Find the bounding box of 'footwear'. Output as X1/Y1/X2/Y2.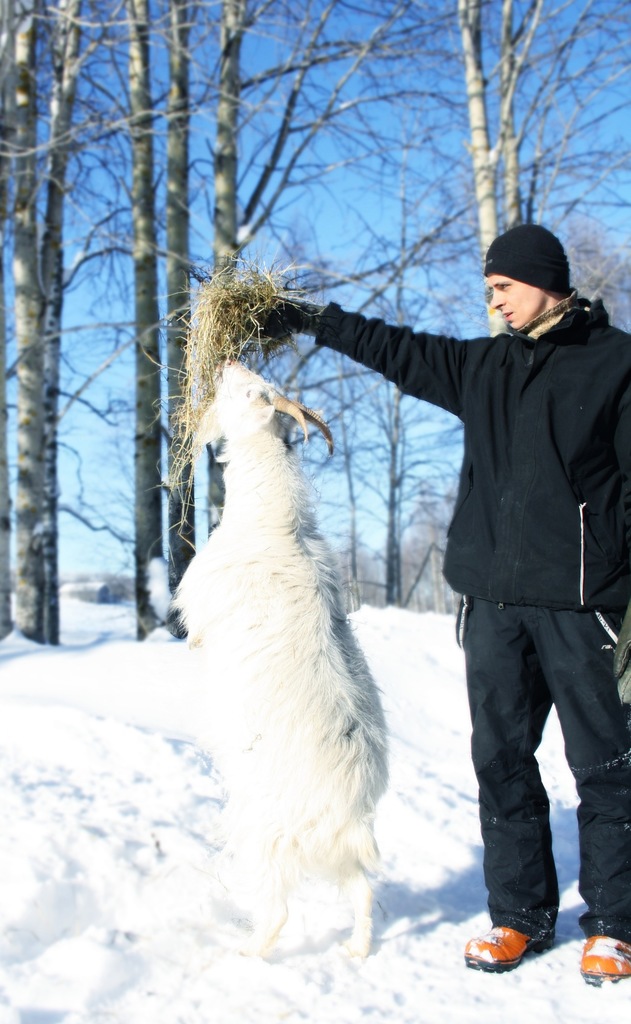
580/934/630/980.
